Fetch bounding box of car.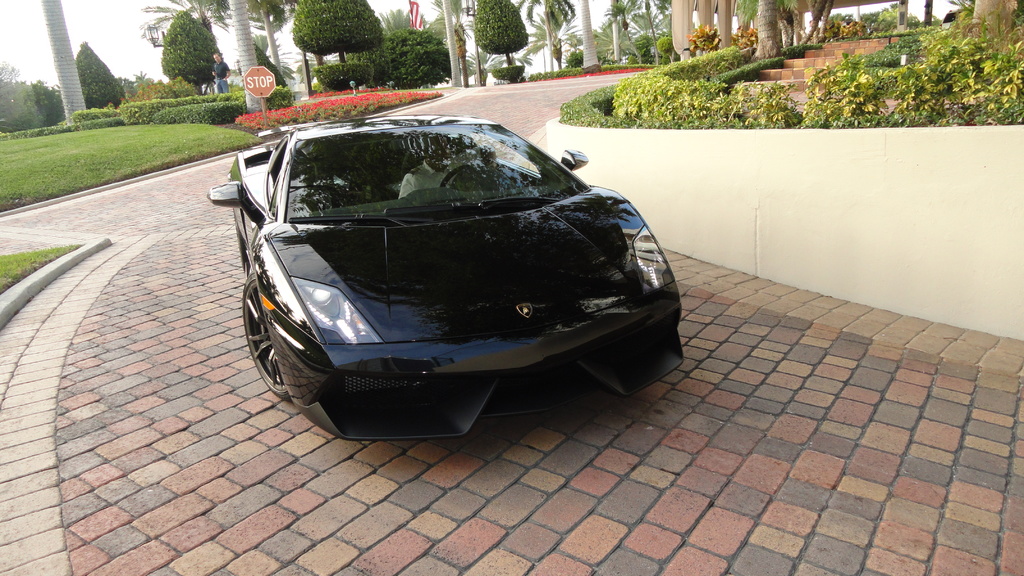
Bbox: <box>227,100,676,429</box>.
